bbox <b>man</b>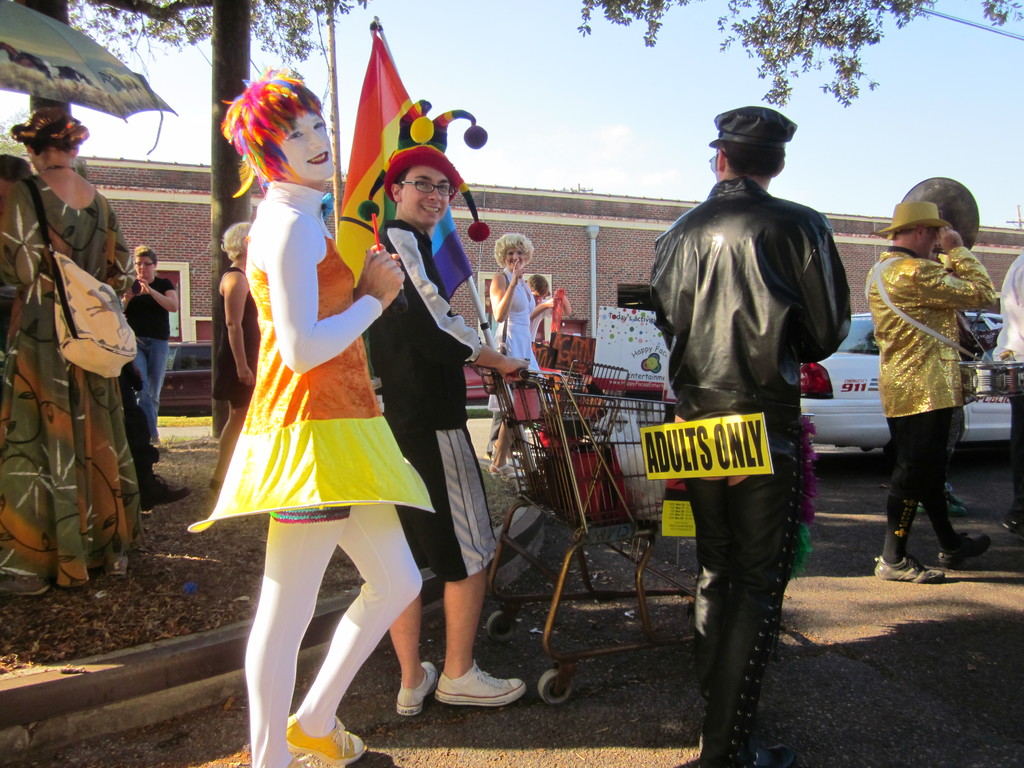
pyautogui.locateOnScreen(636, 90, 854, 740)
